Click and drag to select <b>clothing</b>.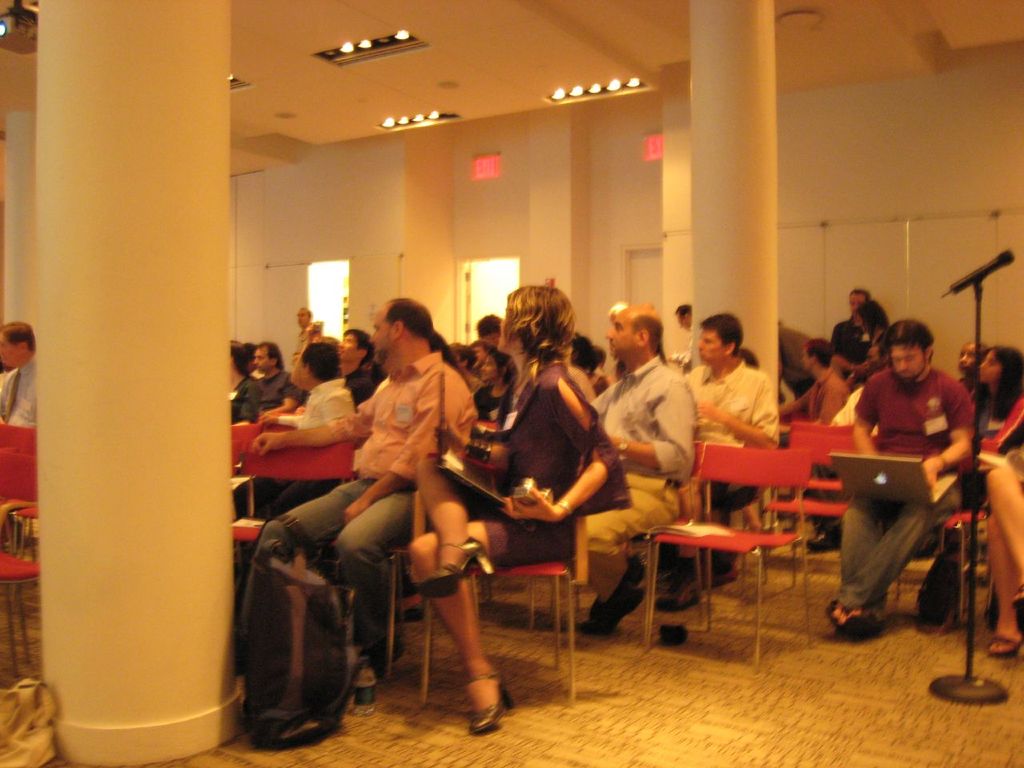
Selection: BBox(245, 350, 478, 668).
